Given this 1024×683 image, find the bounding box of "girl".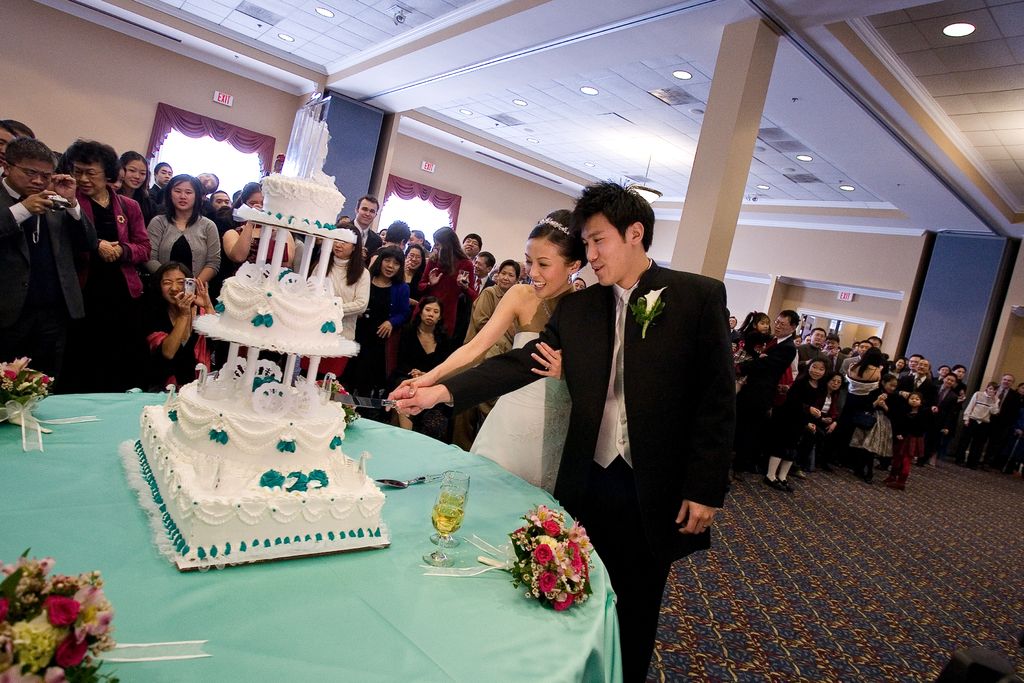
(888,394,929,488).
